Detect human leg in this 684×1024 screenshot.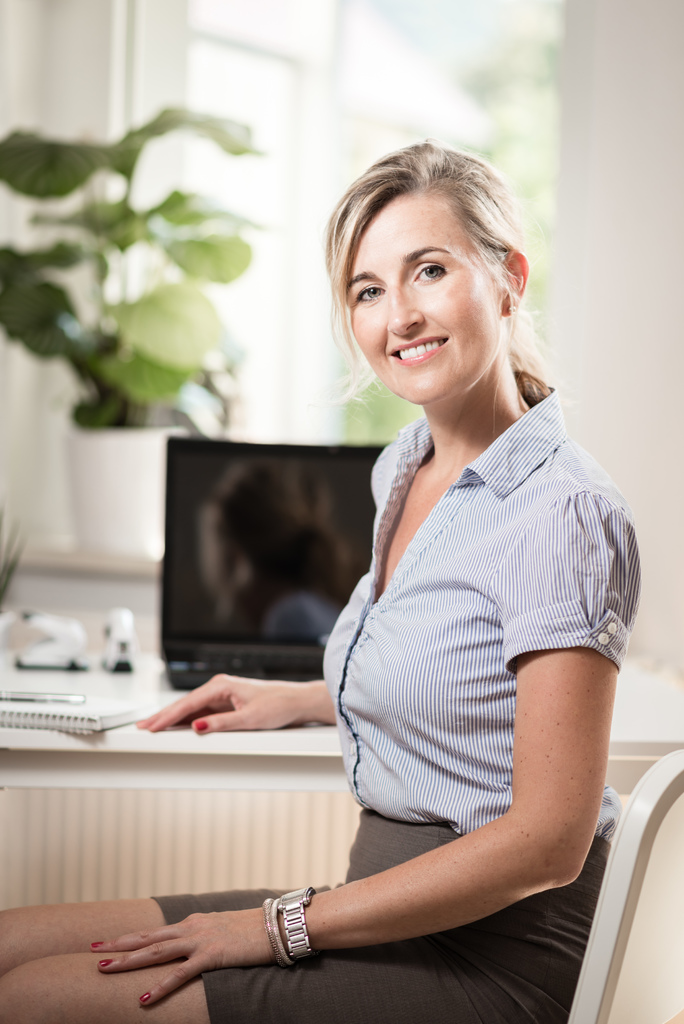
Detection: locate(0, 888, 291, 966).
